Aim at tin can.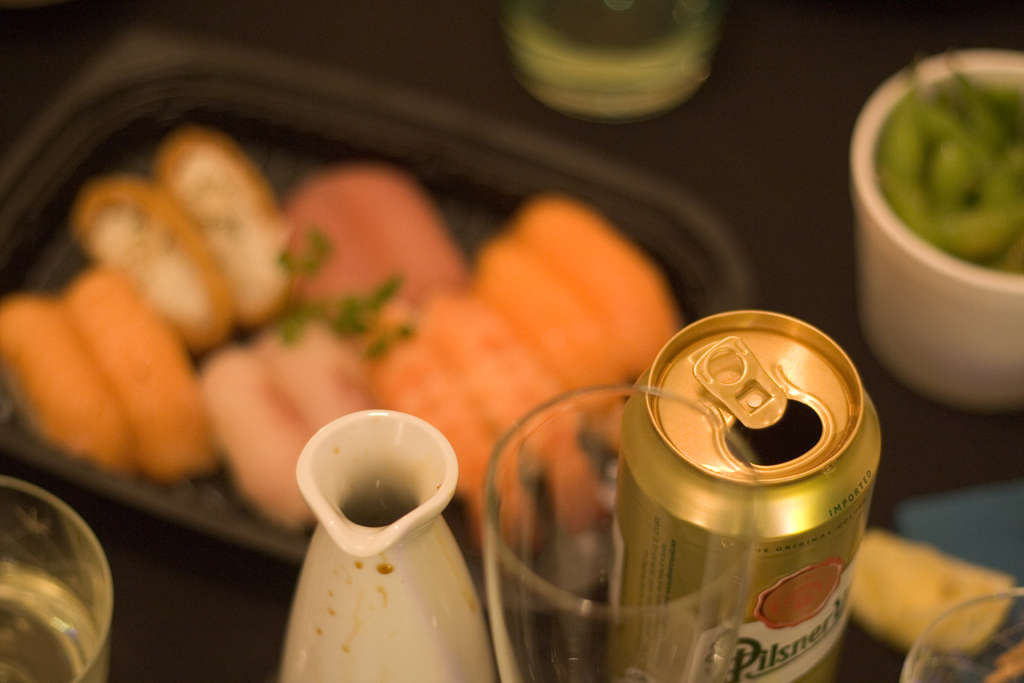
Aimed at pyautogui.locateOnScreen(611, 307, 884, 682).
